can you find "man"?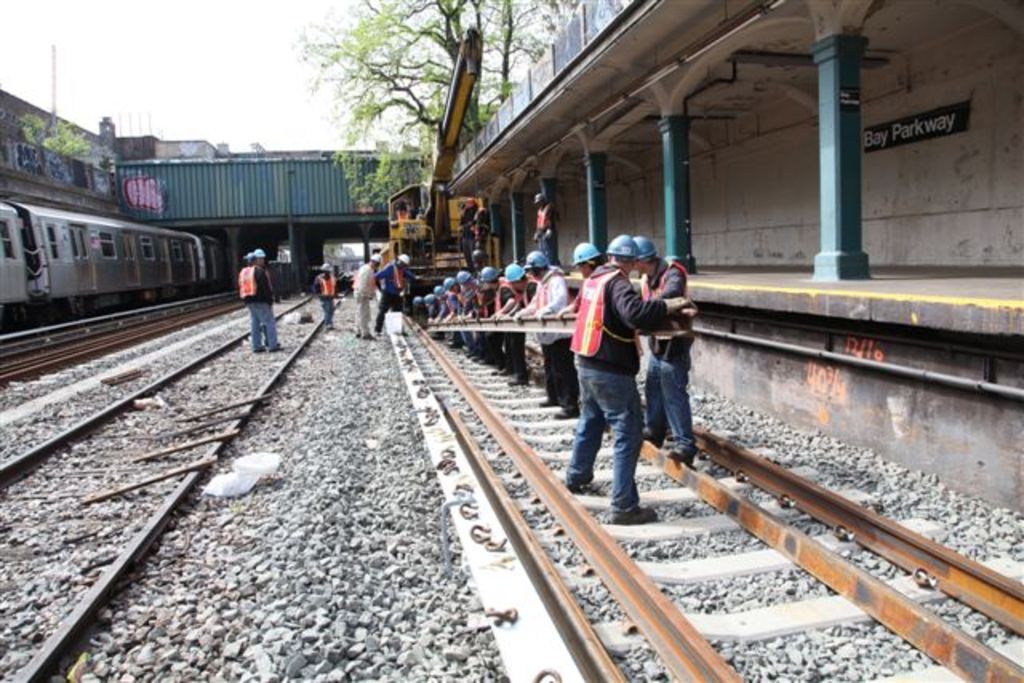
Yes, bounding box: pyautogui.locateOnScreen(632, 234, 688, 457).
